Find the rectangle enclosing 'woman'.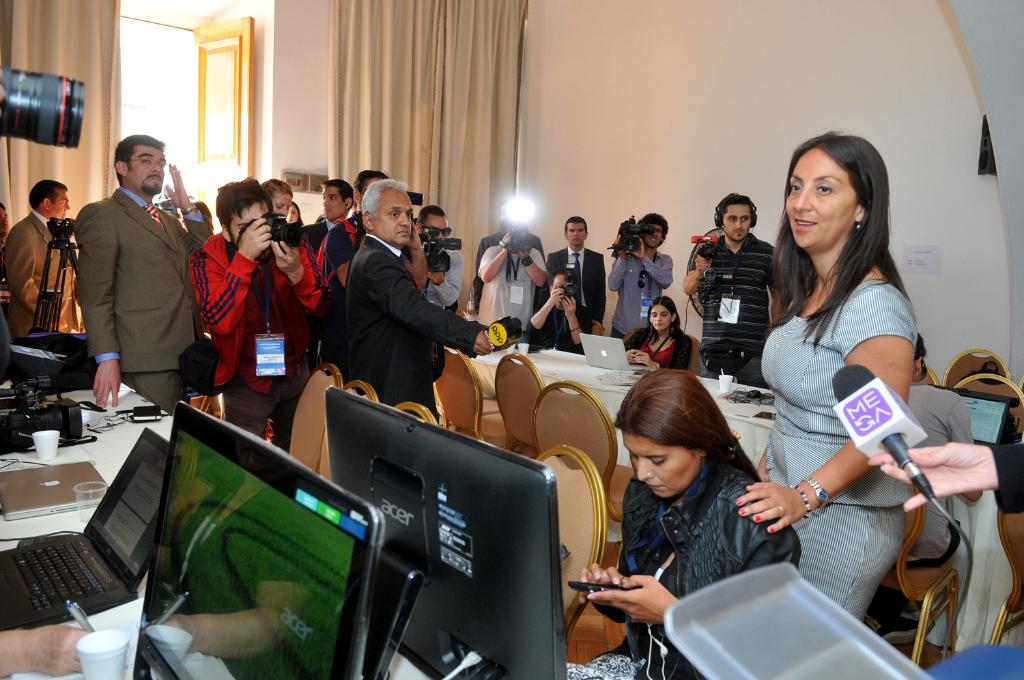
x1=733, y1=127, x2=922, y2=628.
